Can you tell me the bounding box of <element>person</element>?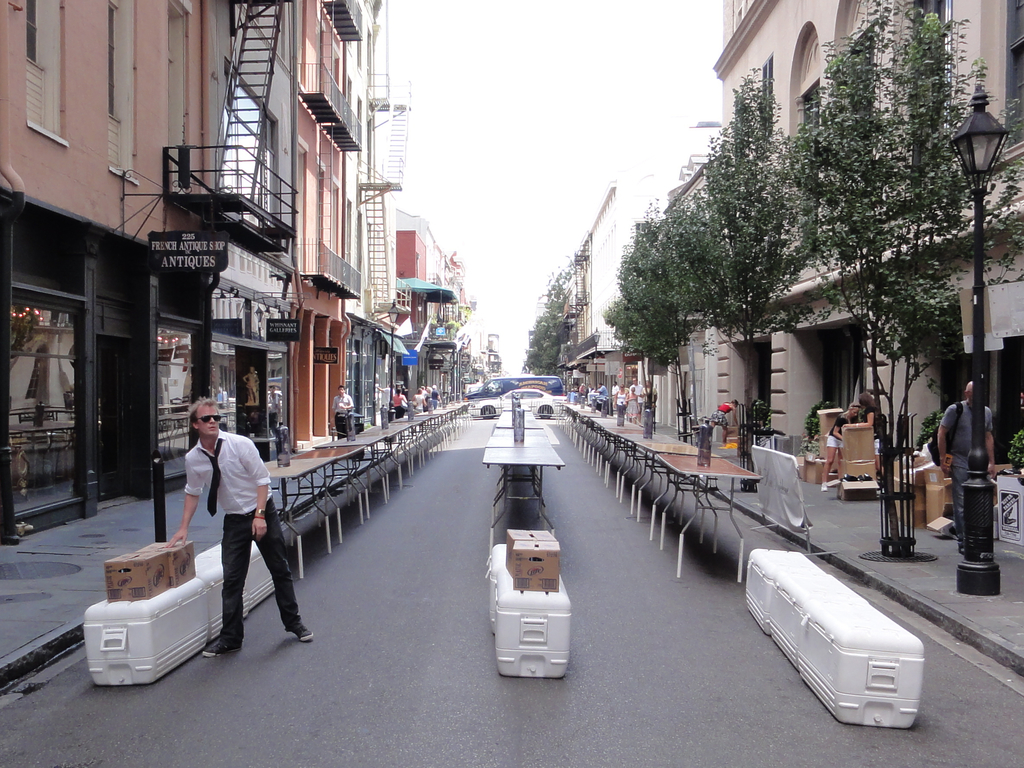
[x1=849, y1=385, x2=883, y2=481].
